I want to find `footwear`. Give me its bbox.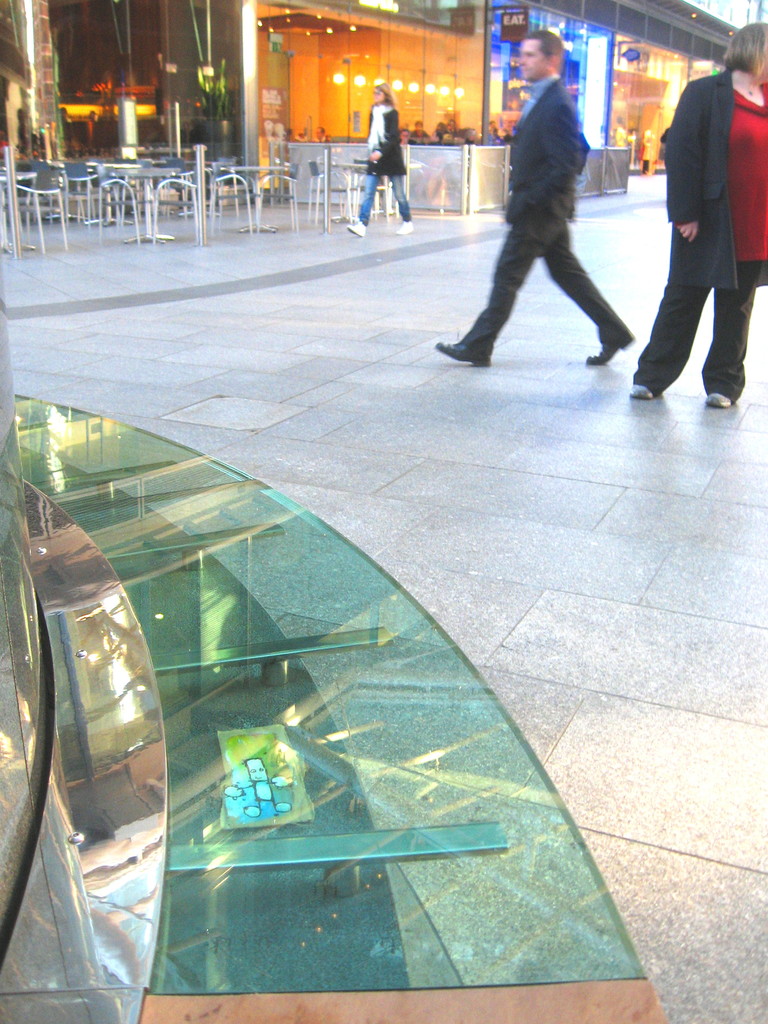
BBox(634, 383, 655, 399).
